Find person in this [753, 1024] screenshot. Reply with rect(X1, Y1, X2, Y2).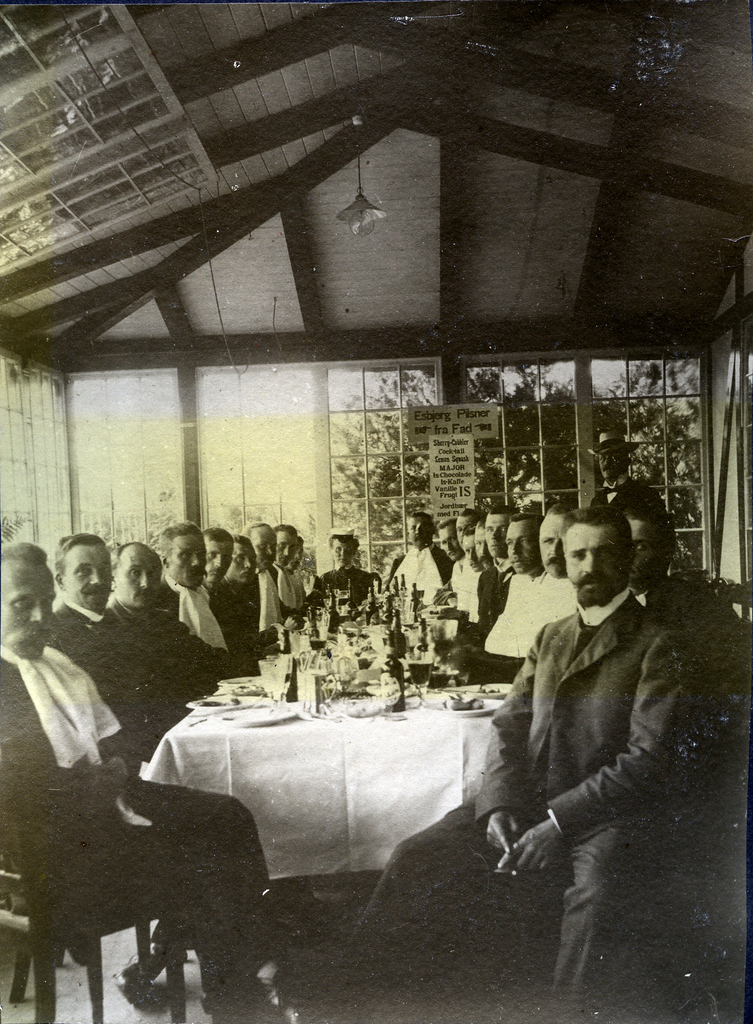
rect(267, 524, 302, 616).
